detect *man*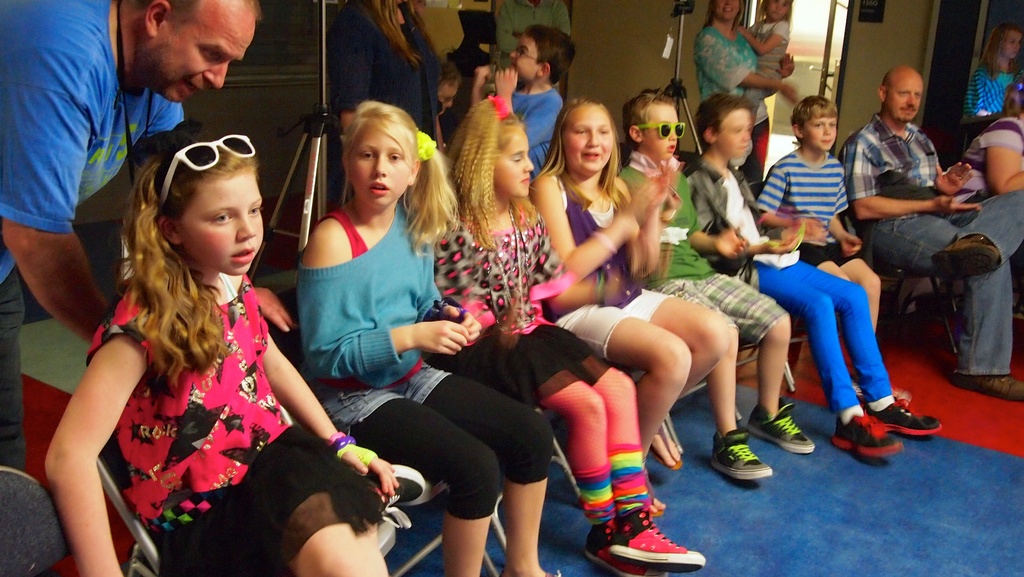
[0,0,260,472]
